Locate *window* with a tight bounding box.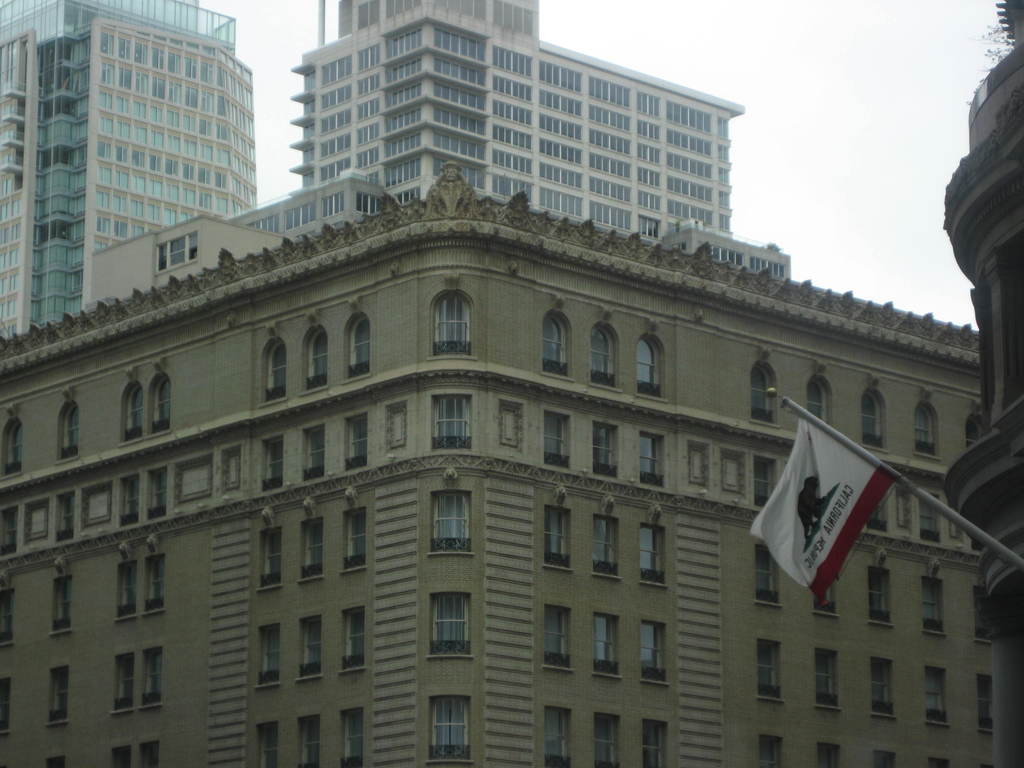
[641, 719, 669, 767].
